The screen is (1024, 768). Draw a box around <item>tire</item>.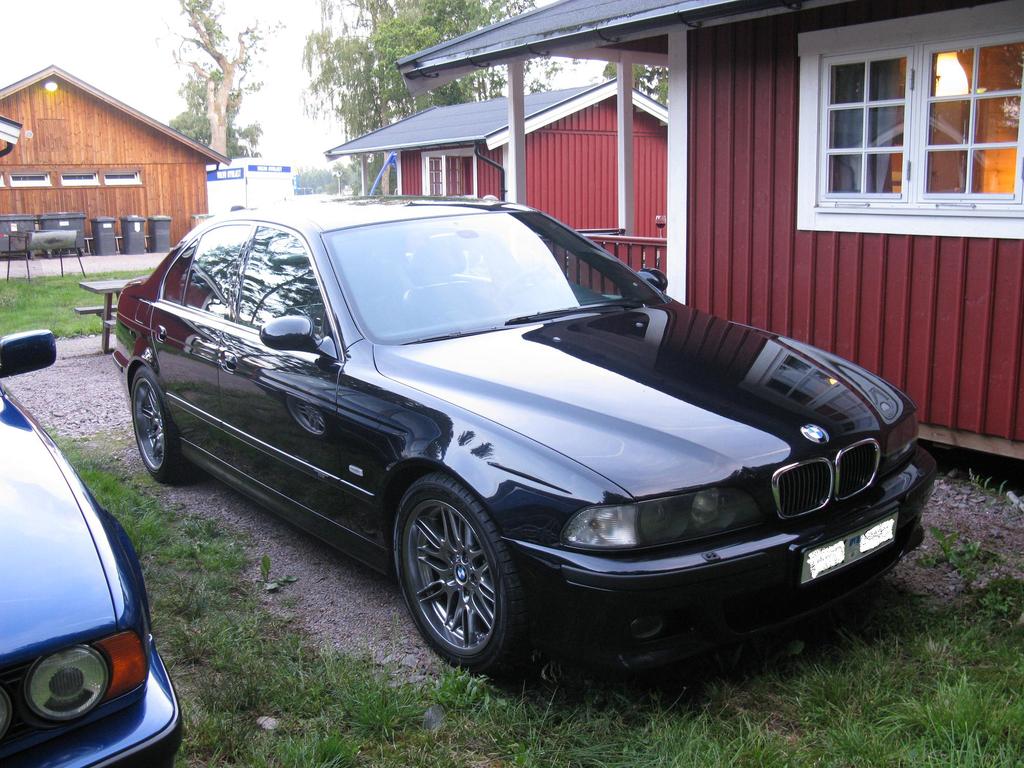
crop(79, 251, 87, 257).
